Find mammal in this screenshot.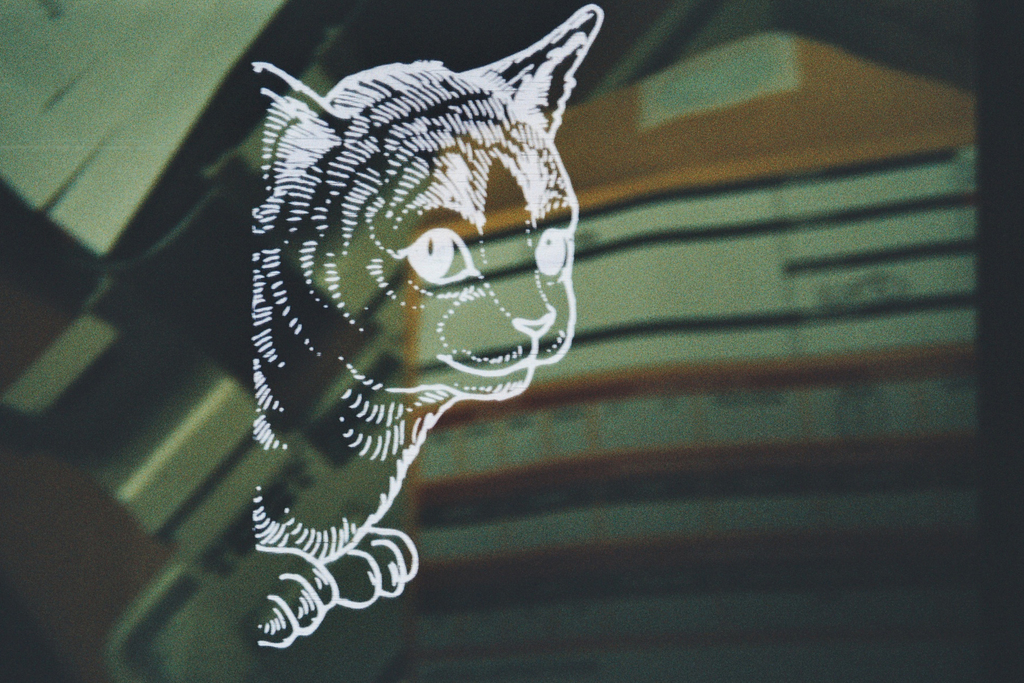
The bounding box for mammal is (230,0,605,532).
